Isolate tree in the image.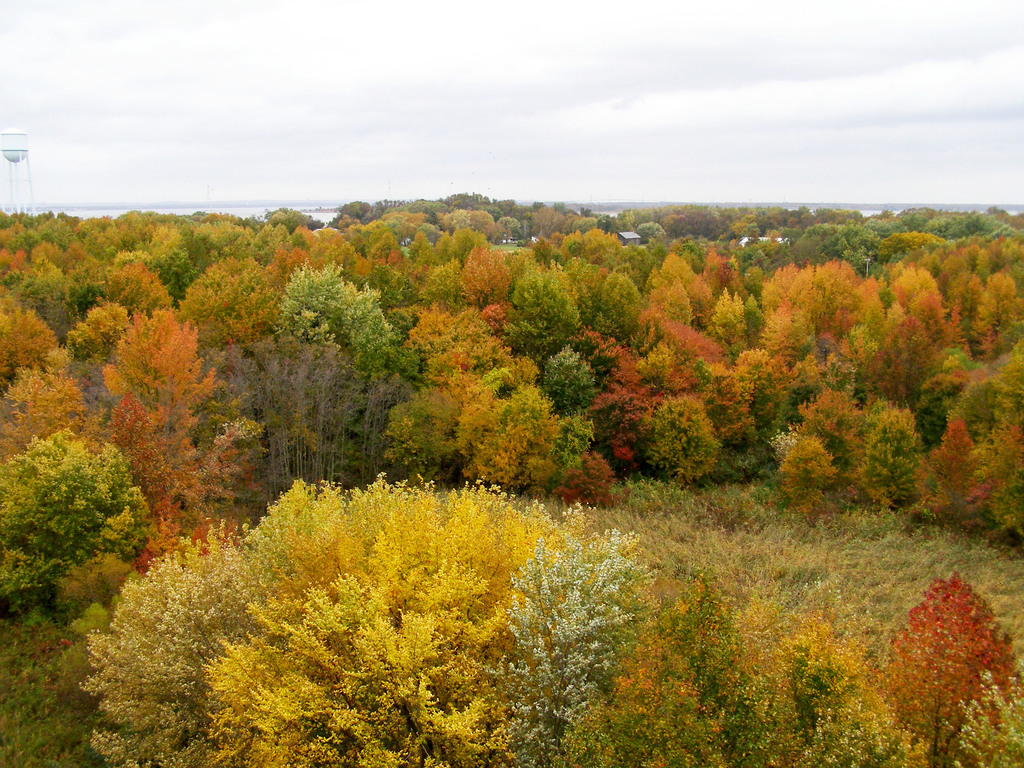
Isolated region: Rect(543, 352, 596, 412).
